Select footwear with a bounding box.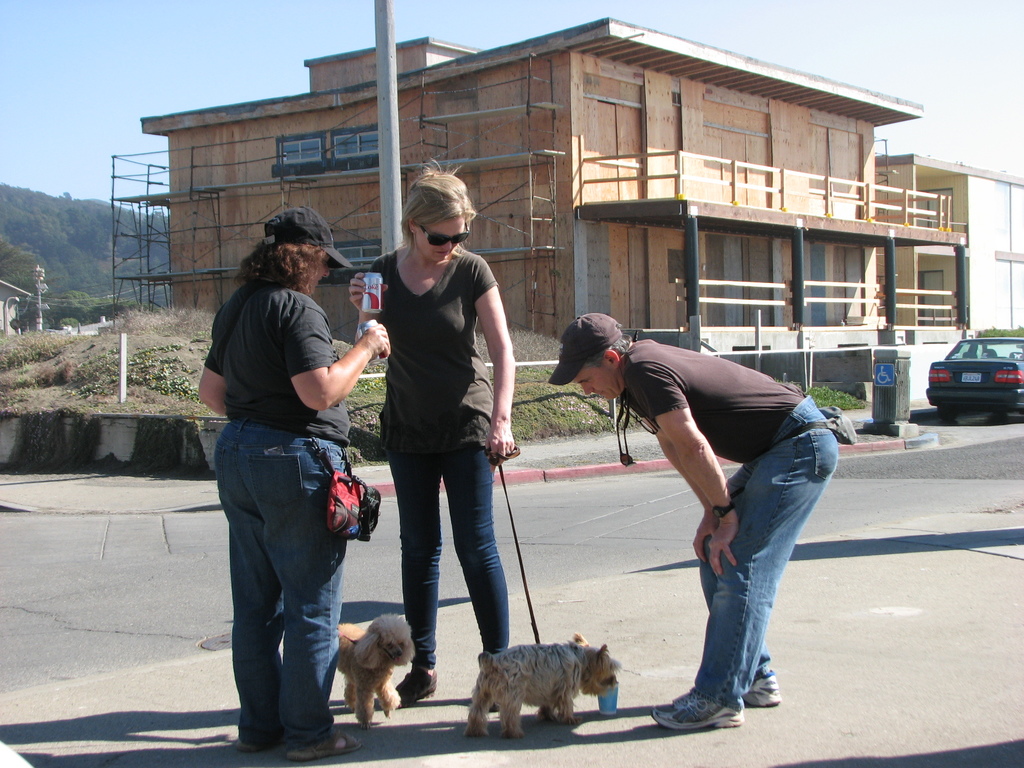
bbox(287, 730, 361, 759).
